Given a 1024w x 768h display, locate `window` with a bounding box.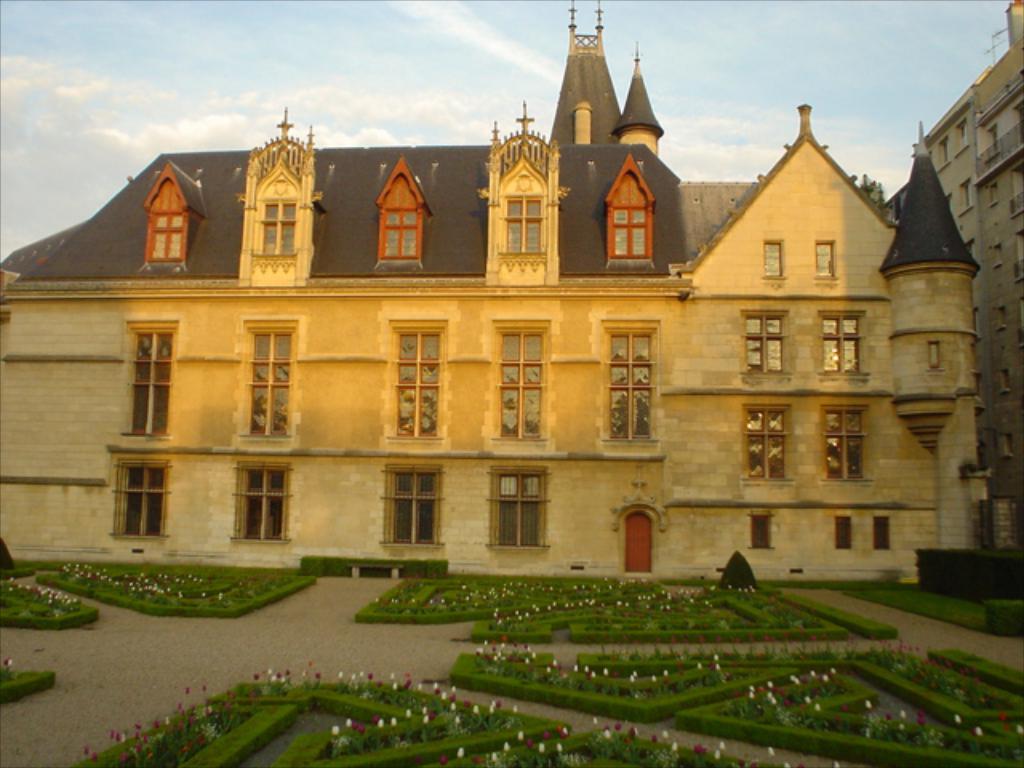
Located: bbox=[600, 322, 661, 438].
